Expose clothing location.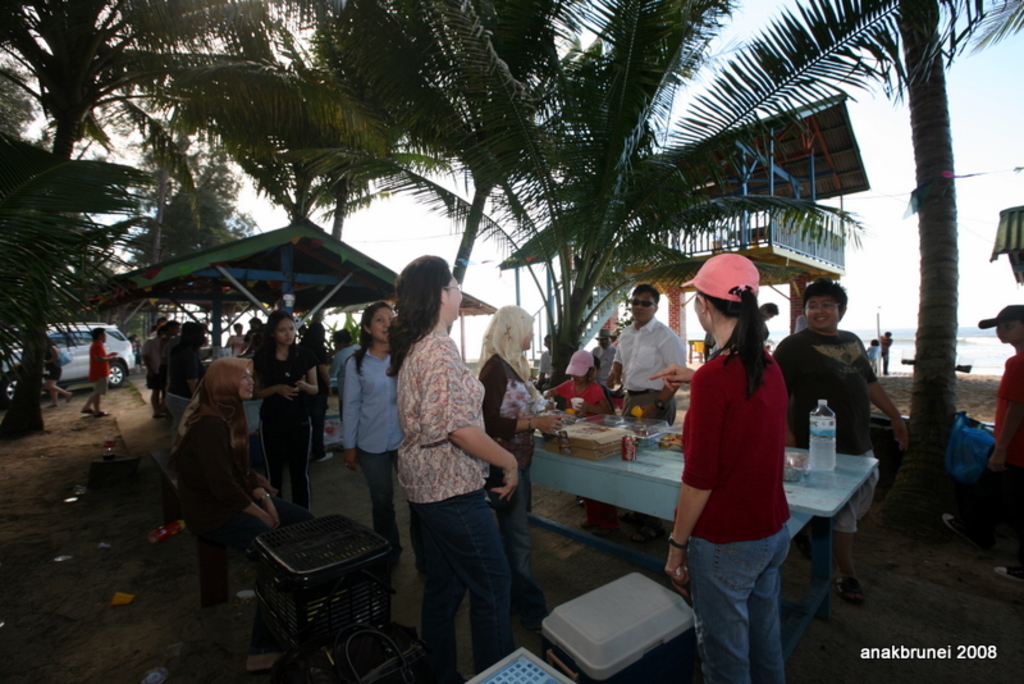
Exposed at [left=557, top=378, right=605, bottom=533].
